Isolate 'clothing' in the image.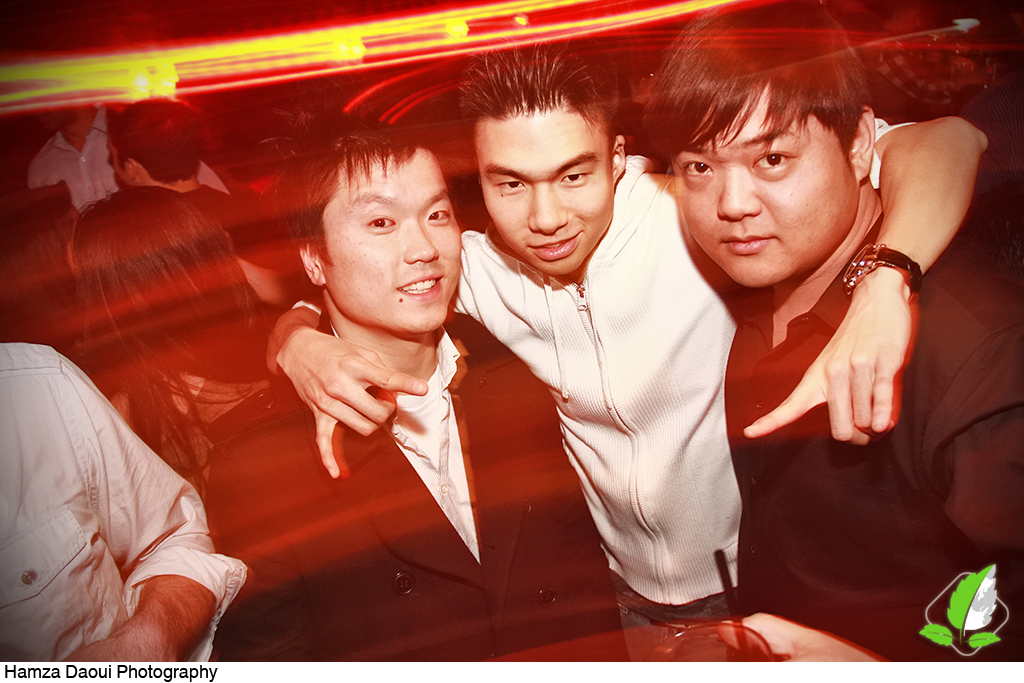
Isolated region: box=[0, 342, 241, 682].
